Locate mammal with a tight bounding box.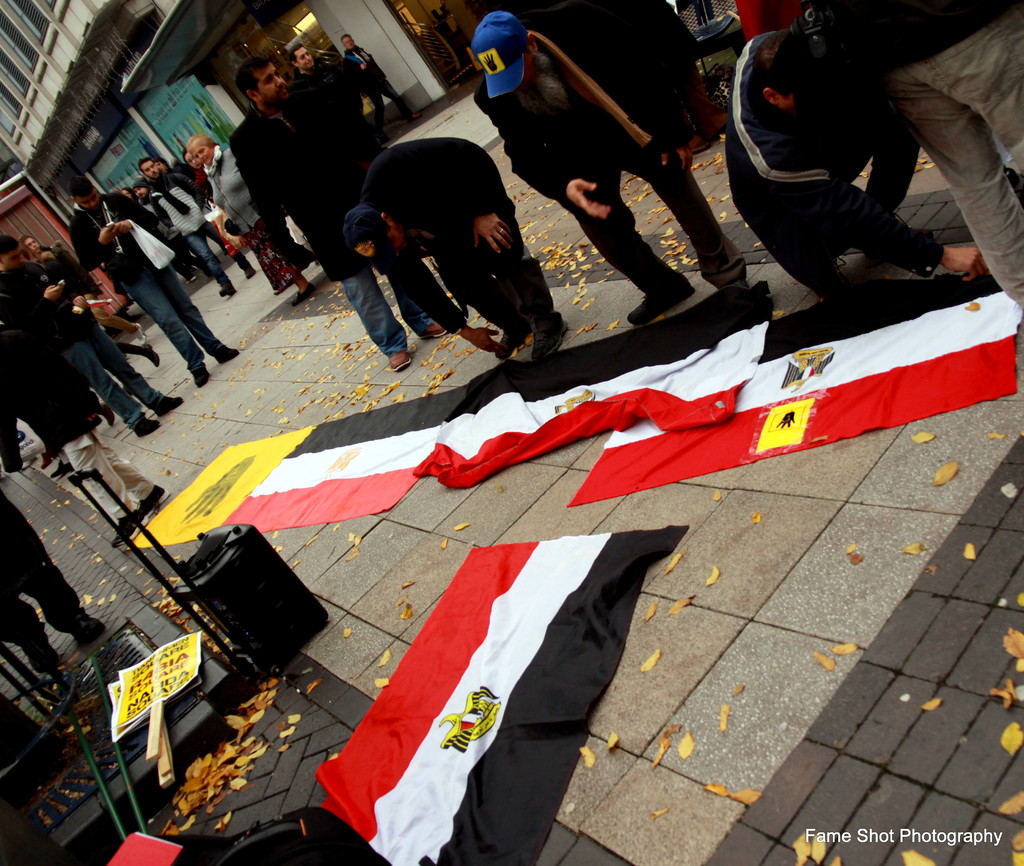
bbox=(810, 0, 1023, 314).
